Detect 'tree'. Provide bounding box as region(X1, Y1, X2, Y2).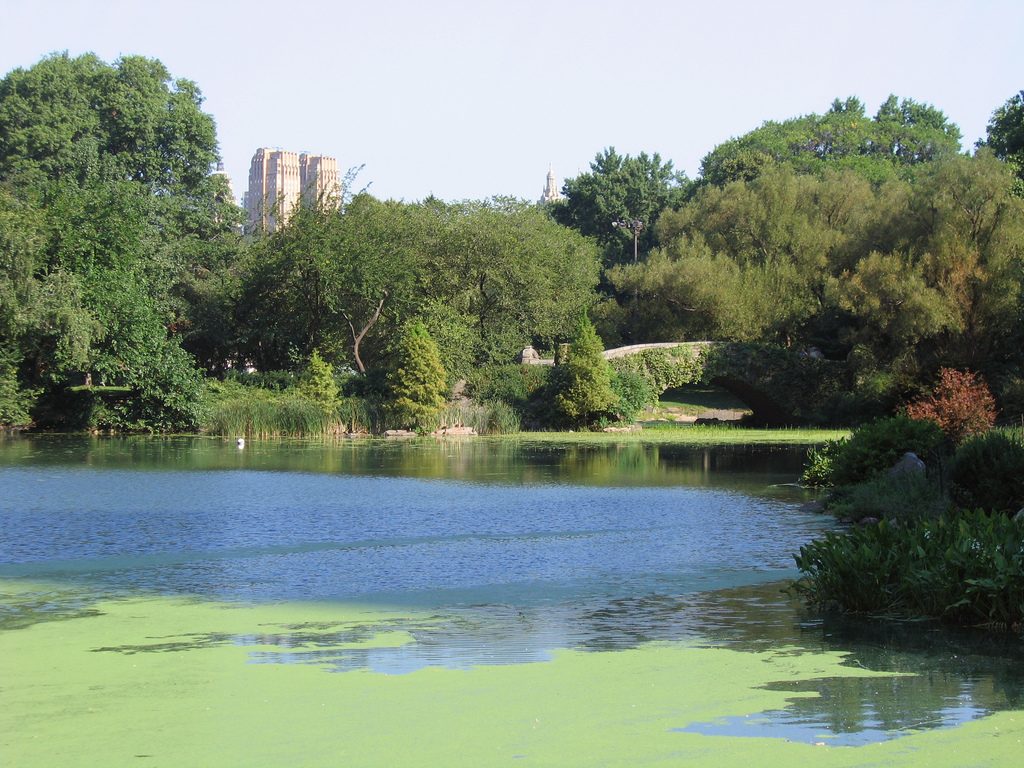
region(601, 227, 755, 335).
